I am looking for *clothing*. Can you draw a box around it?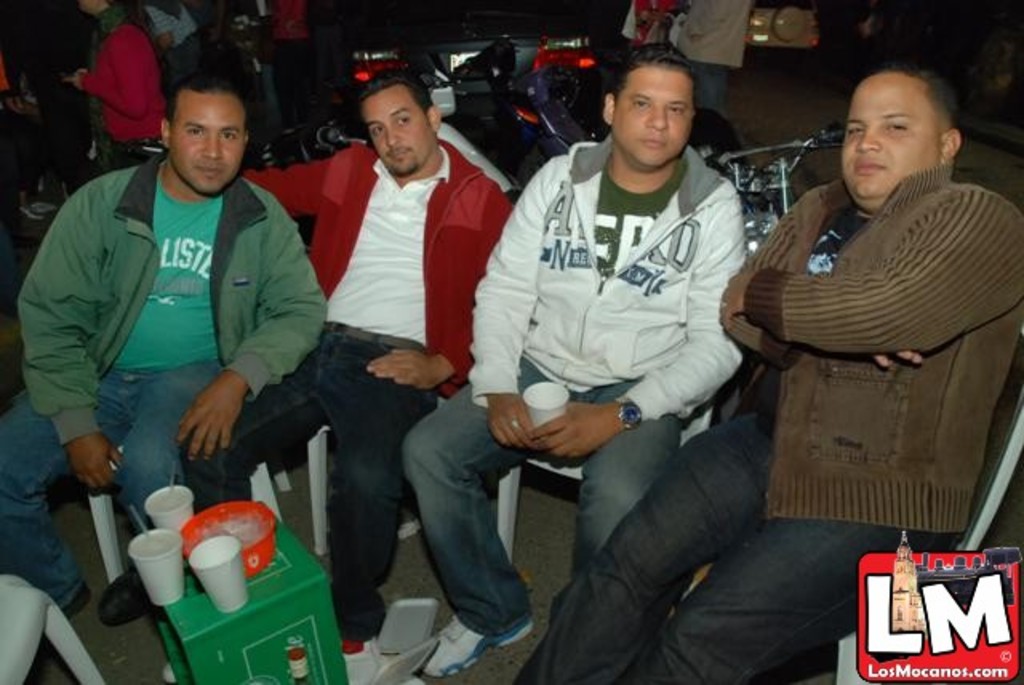
Sure, the bounding box is 176, 130, 515, 647.
